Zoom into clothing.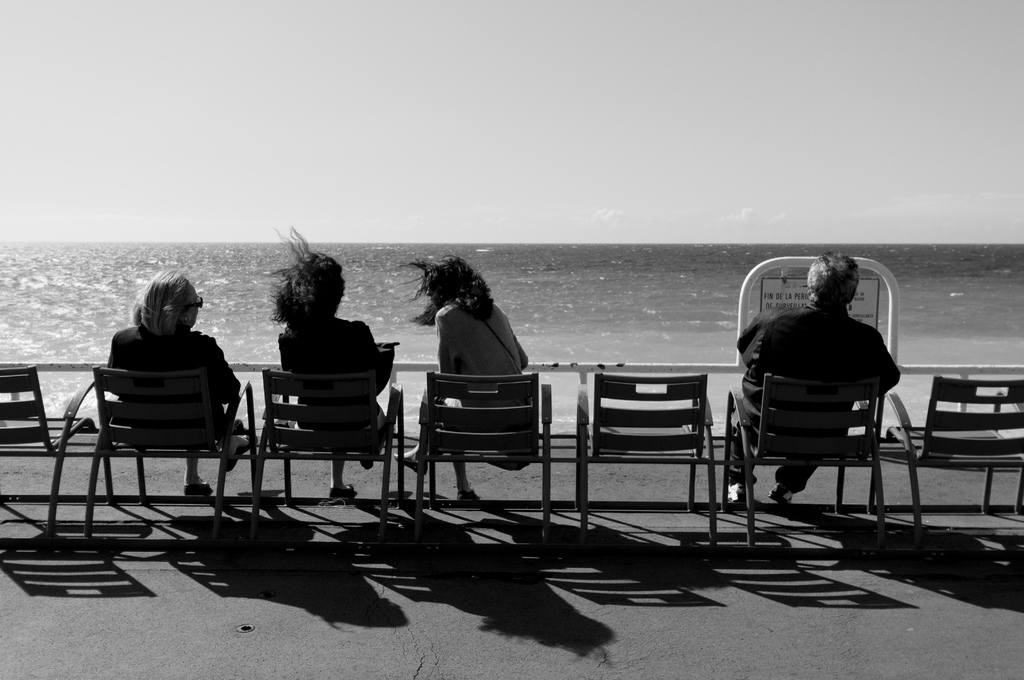
Zoom target: x1=100 y1=322 x2=241 y2=434.
